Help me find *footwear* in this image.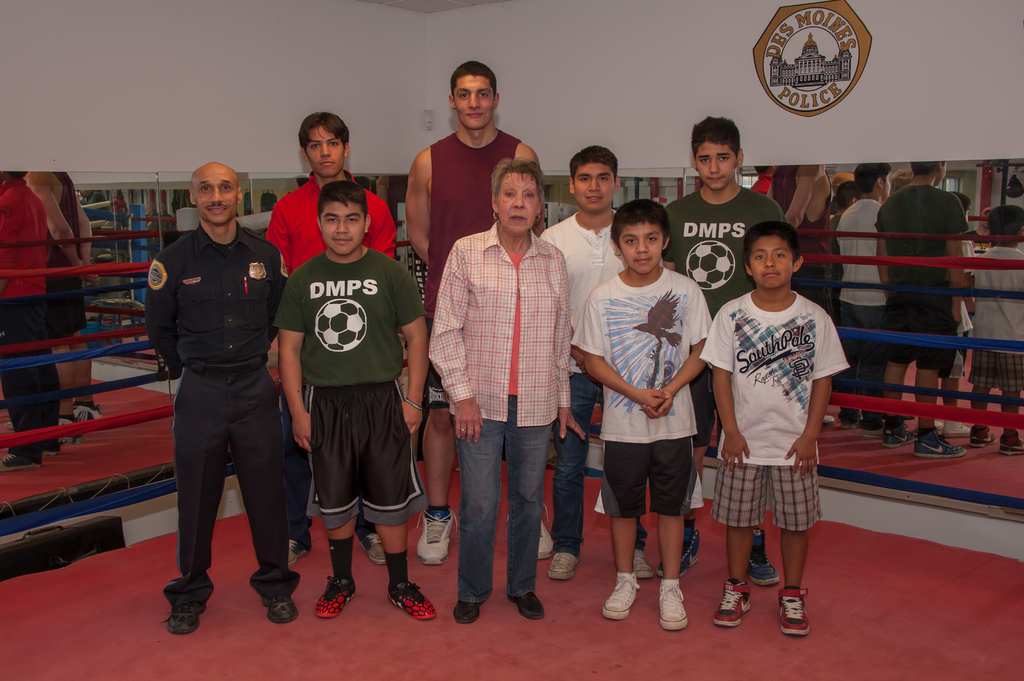
Found it: bbox=[990, 427, 1023, 453].
